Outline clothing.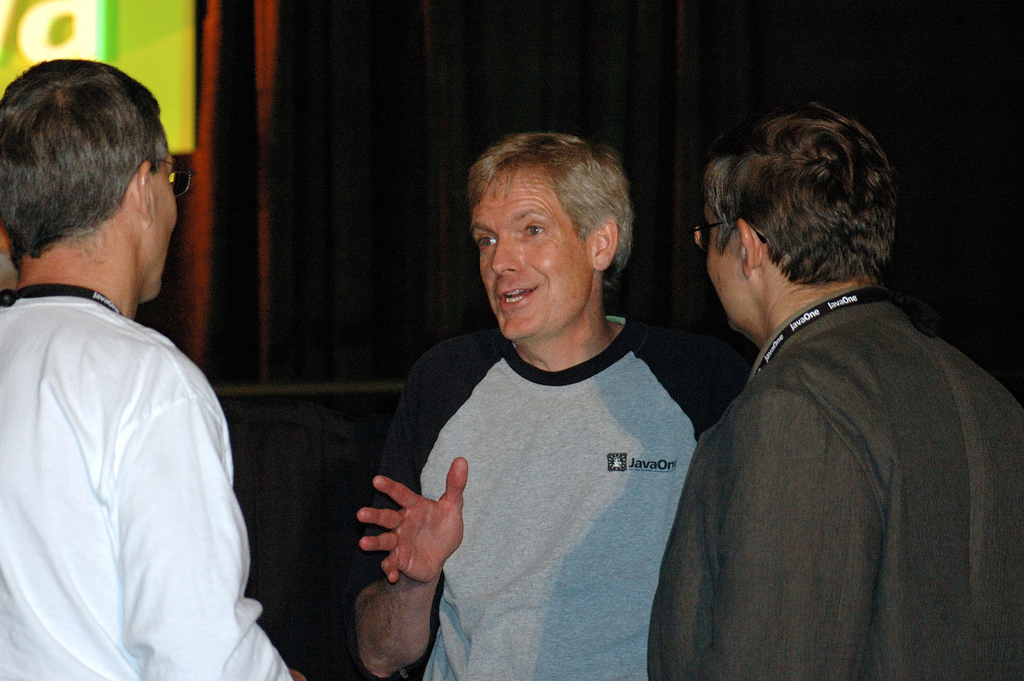
Outline: (x1=0, y1=283, x2=300, y2=680).
